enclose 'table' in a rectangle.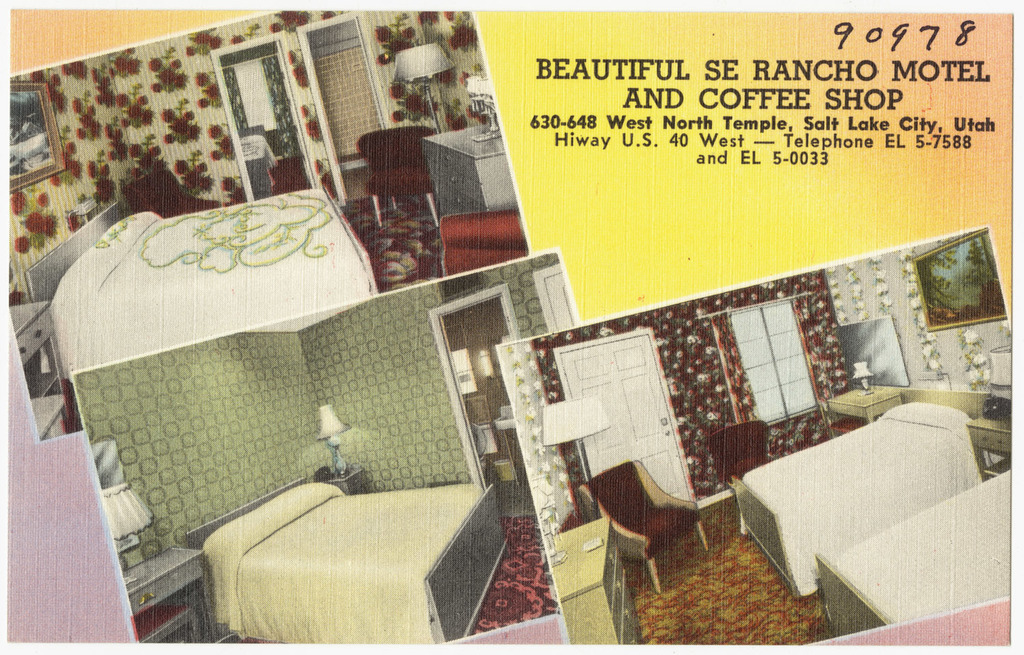
(left=969, top=418, right=1012, bottom=480).
